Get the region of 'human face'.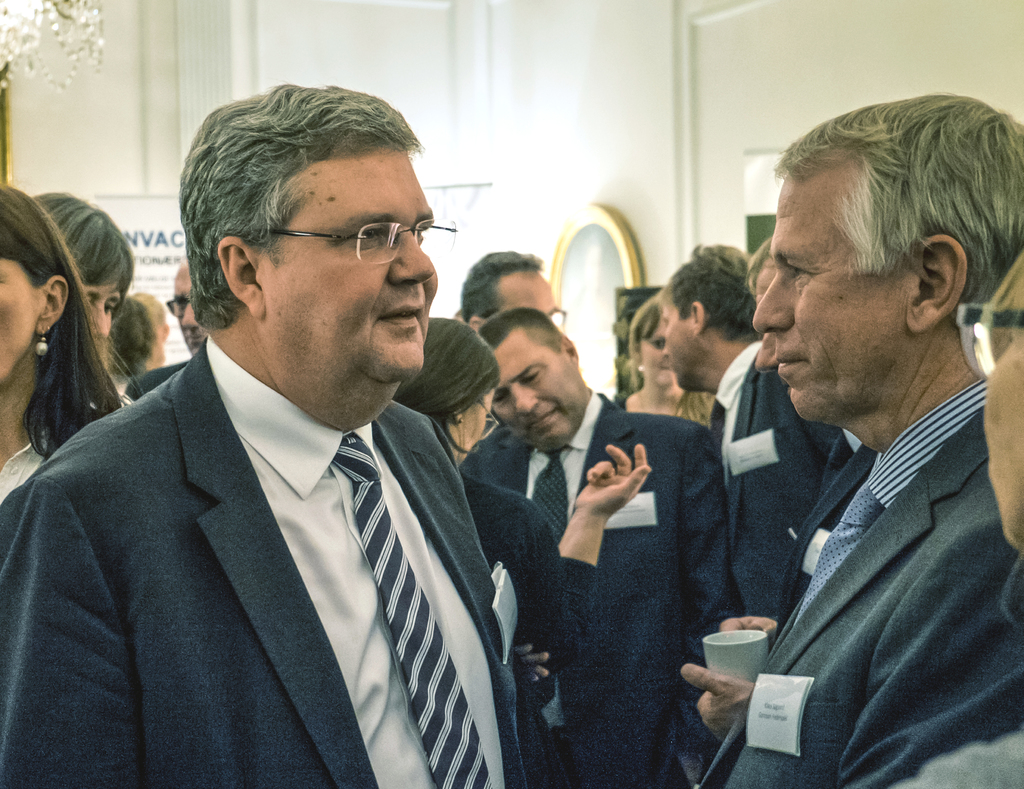
(257, 152, 442, 381).
